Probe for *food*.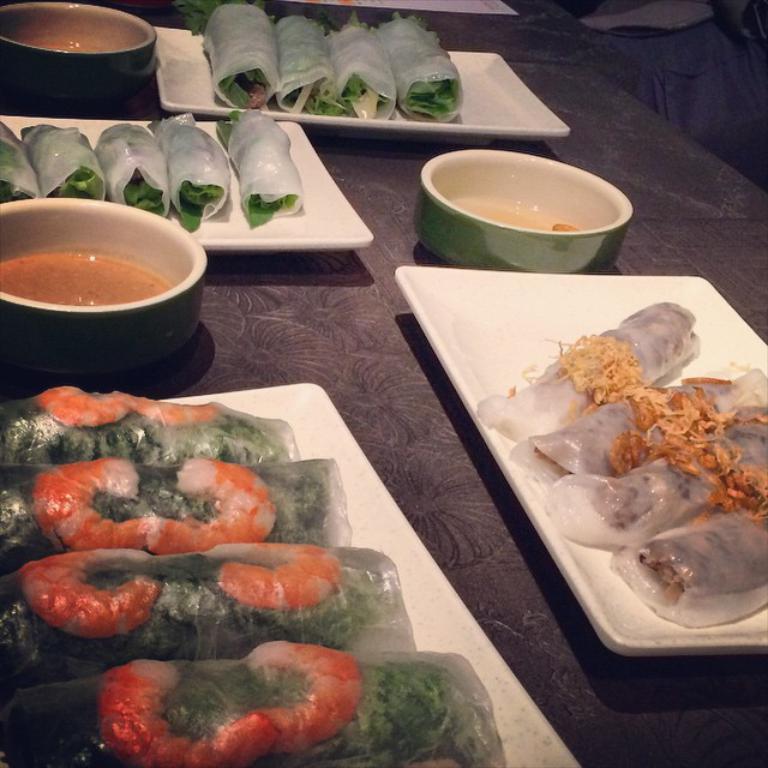
Probe result: (0, 454, 328, 576).
